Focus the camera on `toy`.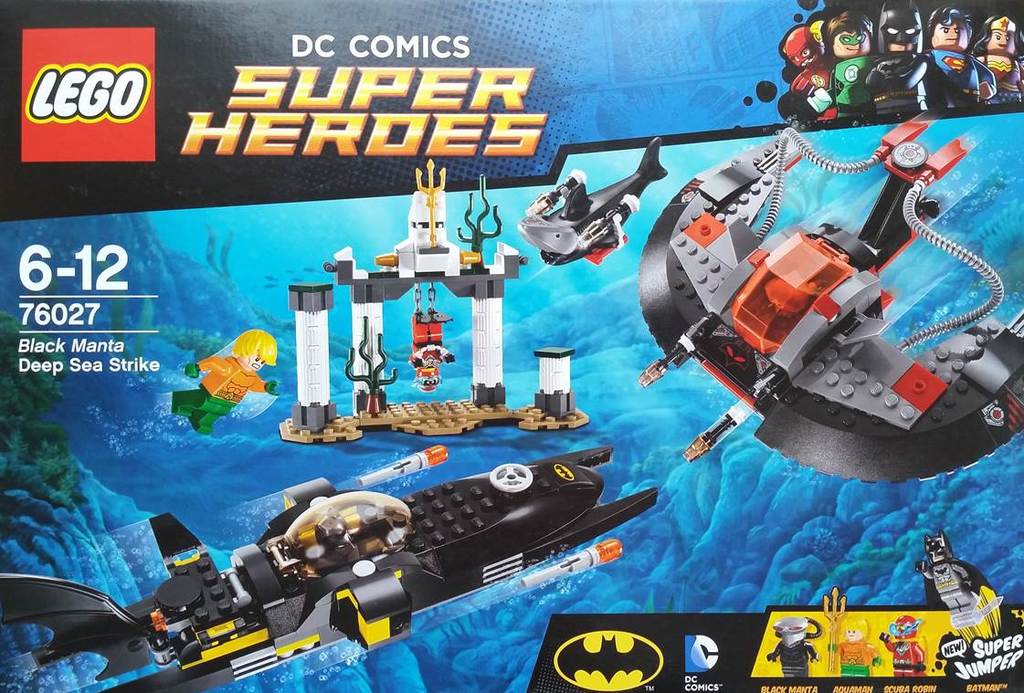
Focus region: {"x1": 923, "y1": 537, "x2": 1015, "y2": 637}.
